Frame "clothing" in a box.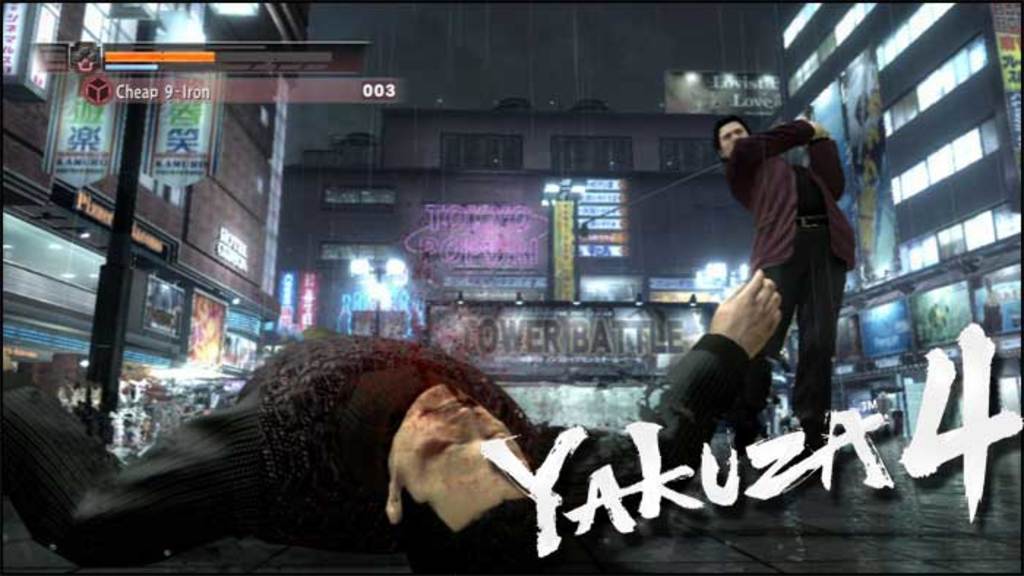
708, 108, 851, 411.
